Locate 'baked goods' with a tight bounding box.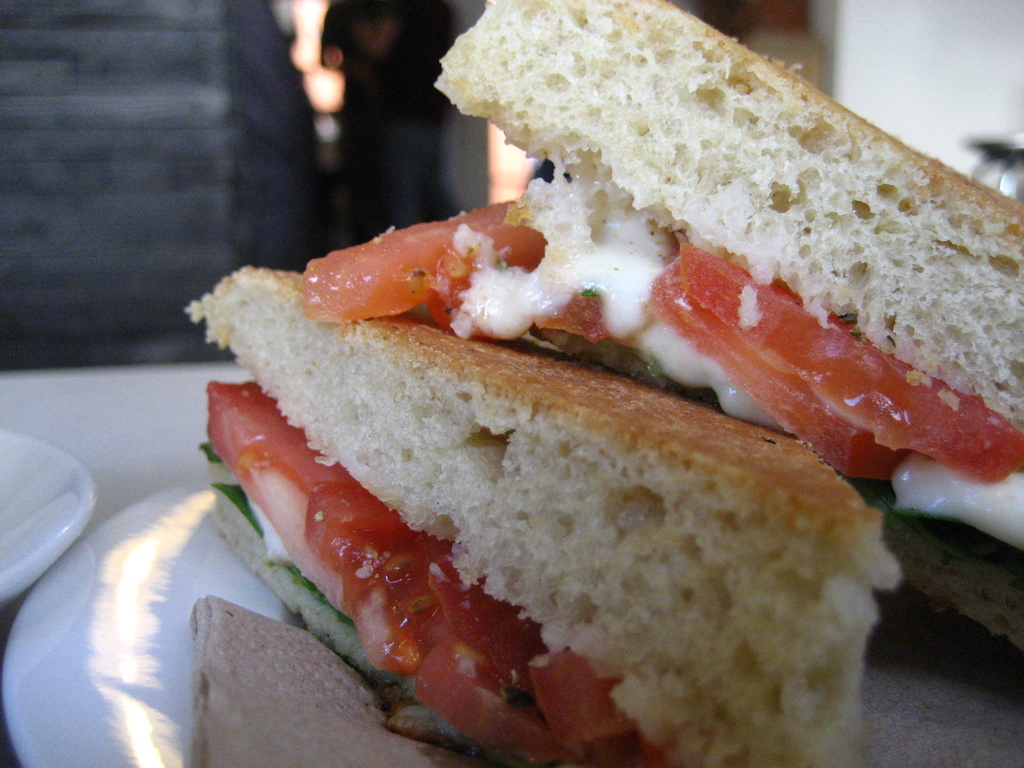
181 0 1023 767.
